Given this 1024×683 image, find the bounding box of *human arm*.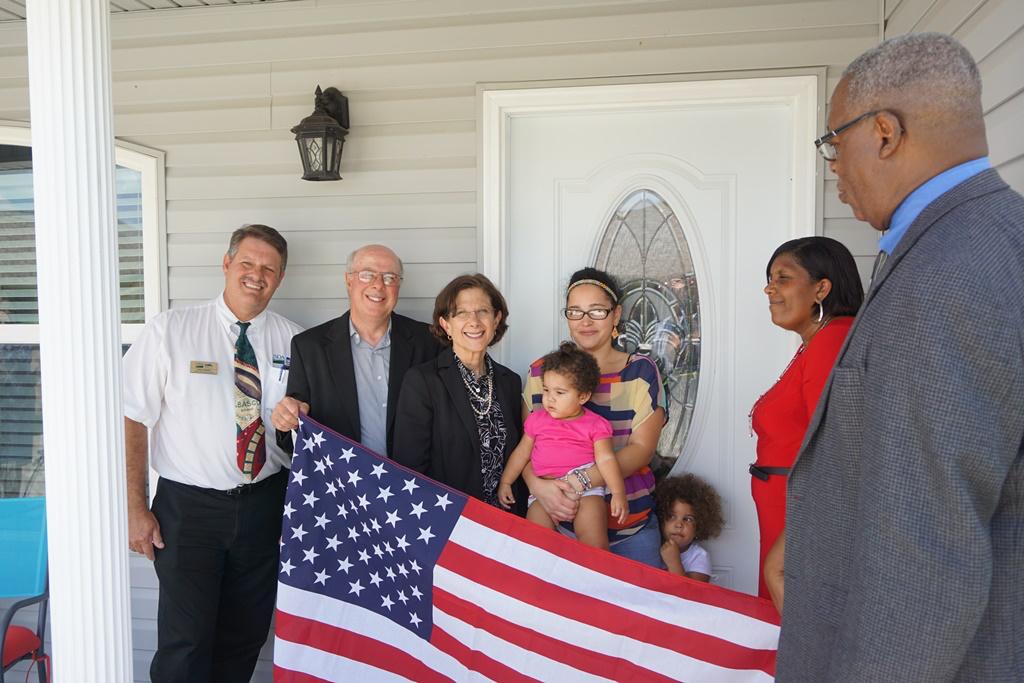
l=265, t=336, r=316, b=461.
